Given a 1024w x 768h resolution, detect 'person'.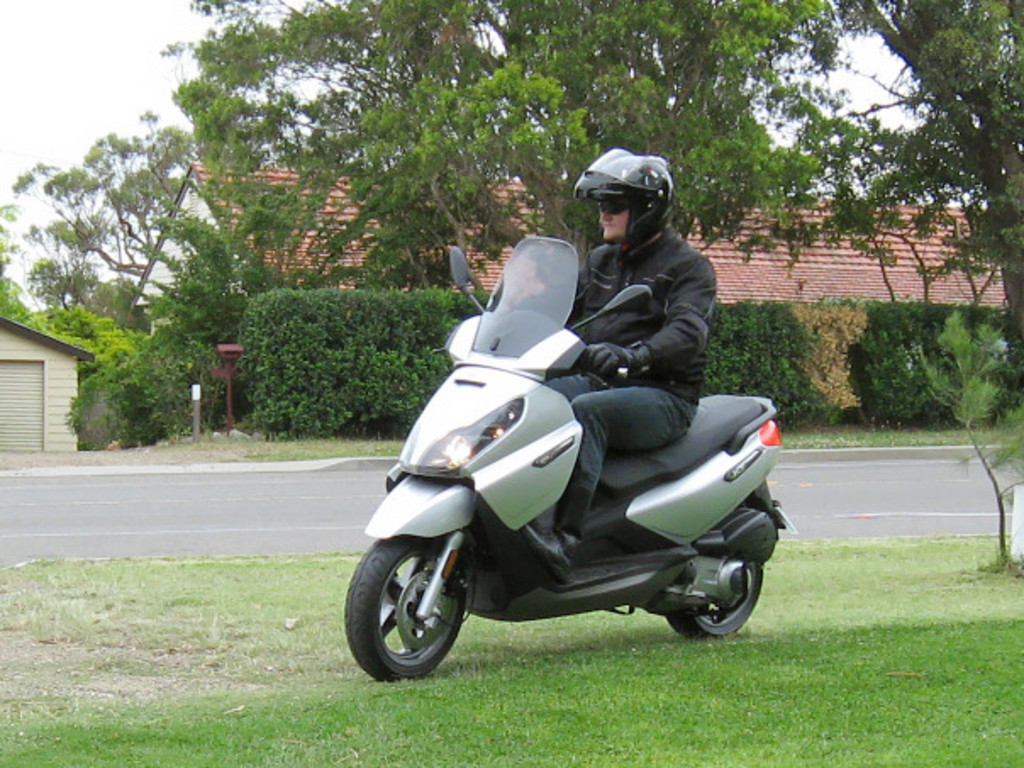
514,147,715,583.
